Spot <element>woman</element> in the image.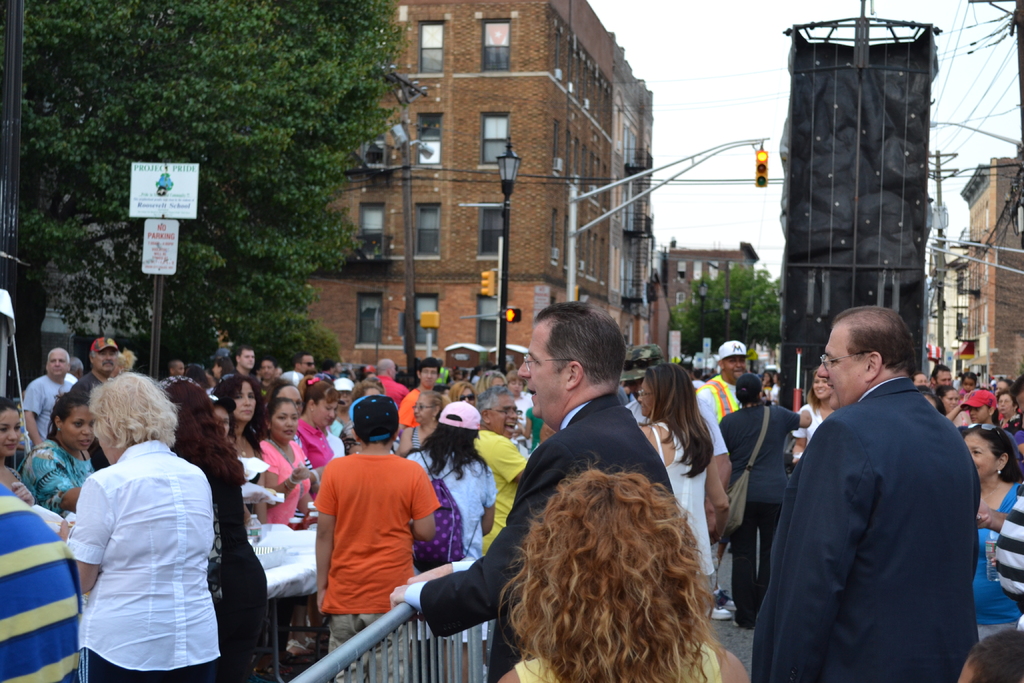
<element>woman</element> found at box=[399, 399, 497, 682].
